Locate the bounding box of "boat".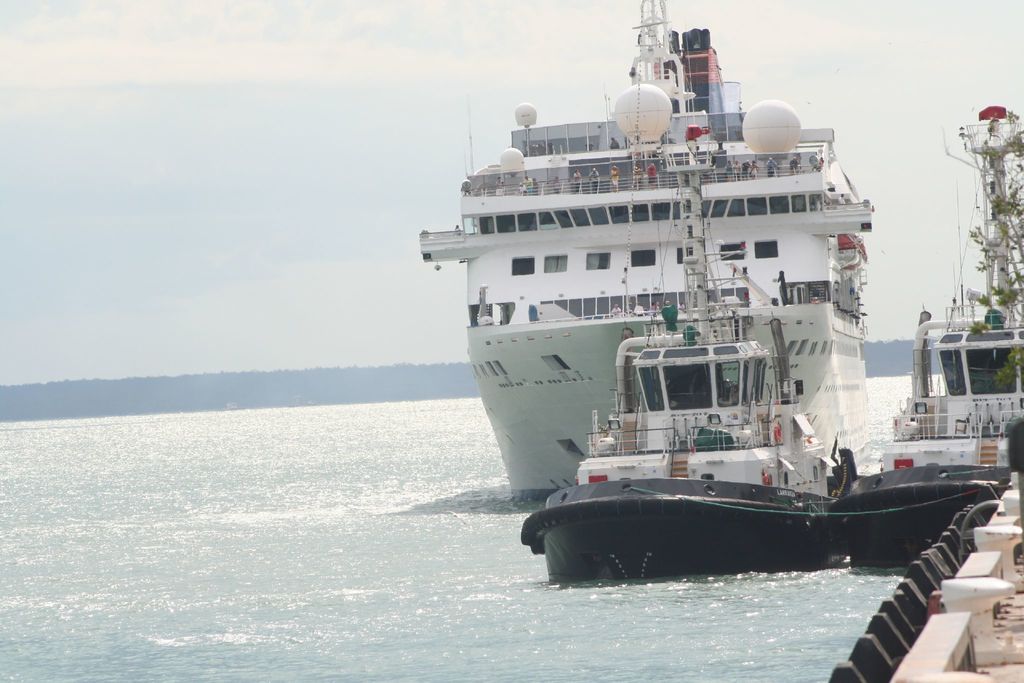
Bounding box: box=[826, 458, 1004, 579].
